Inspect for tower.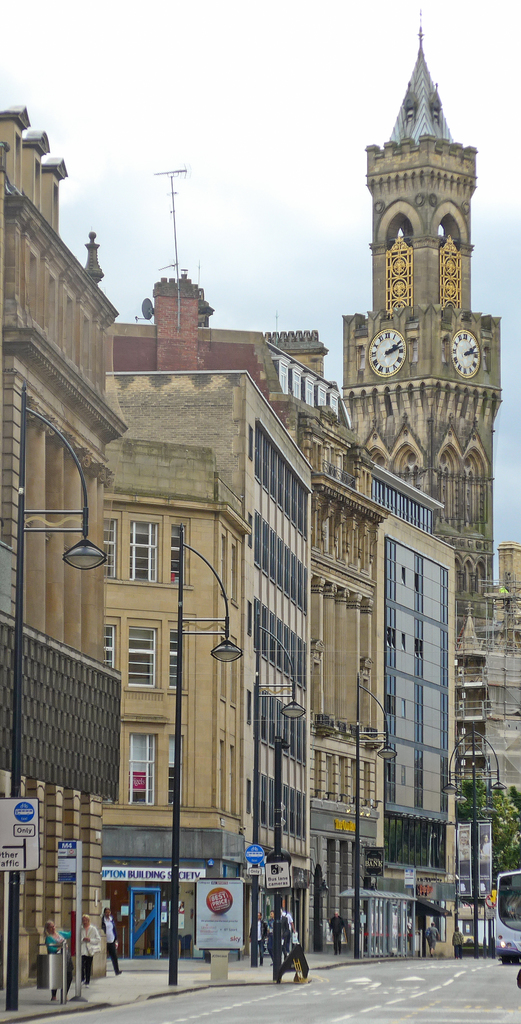
Inspection: 372:470:465:967.
